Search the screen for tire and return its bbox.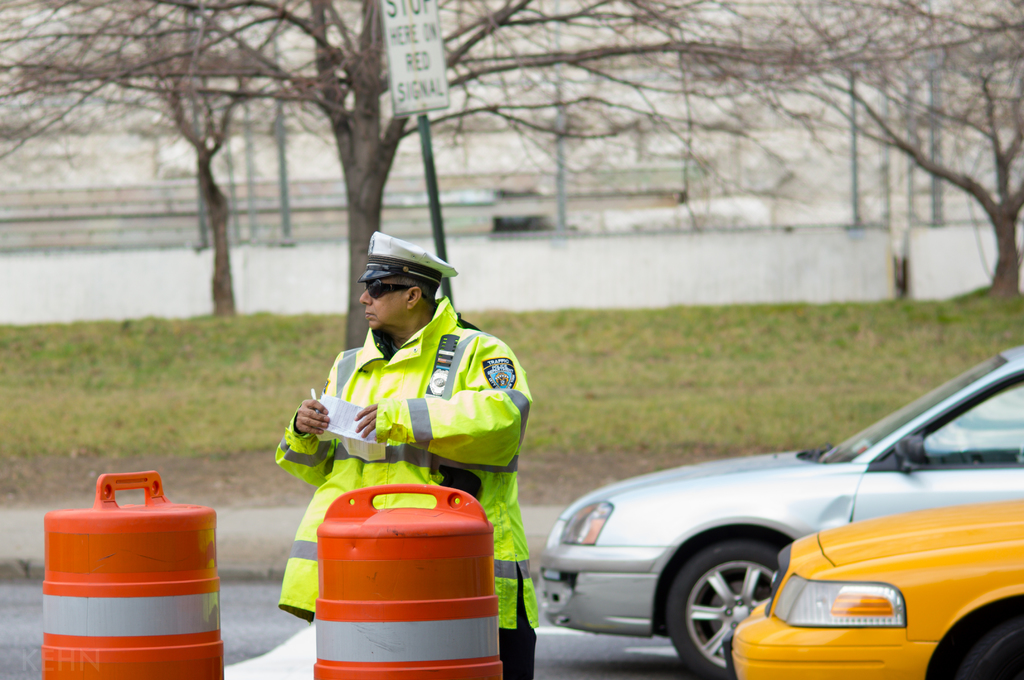
Found: <bbox>672, 534, 810, 666</bbox>.
